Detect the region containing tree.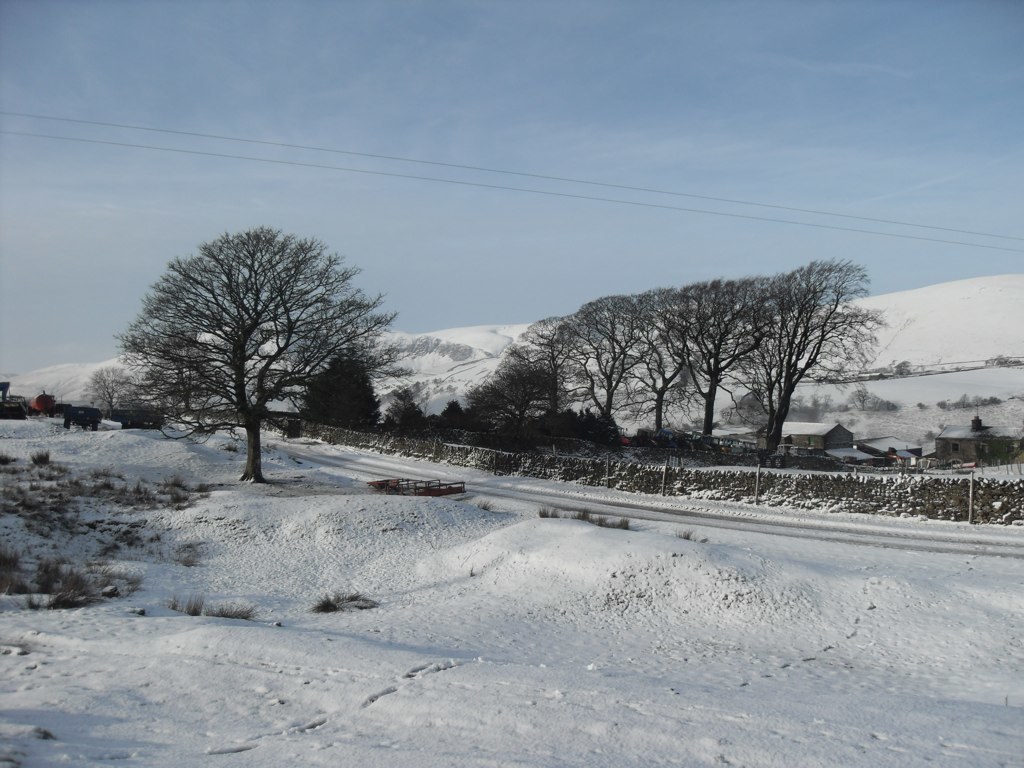
detection(382, 389, 451, 440).
